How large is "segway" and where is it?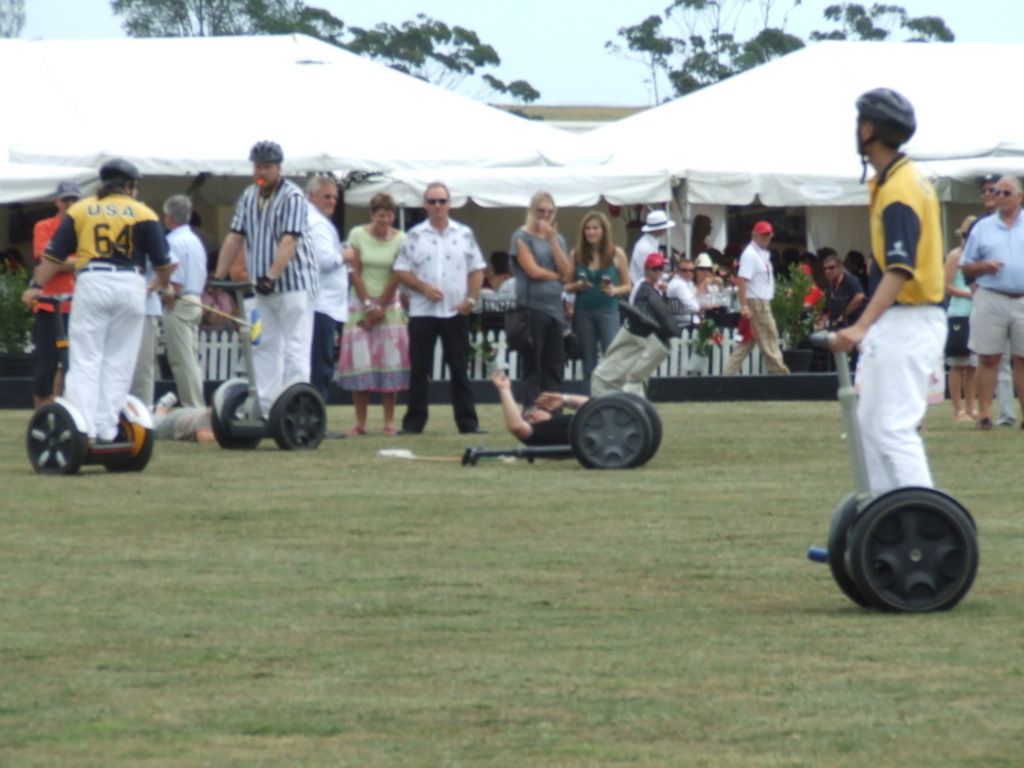
Bounding box: 817 328 978 616.
